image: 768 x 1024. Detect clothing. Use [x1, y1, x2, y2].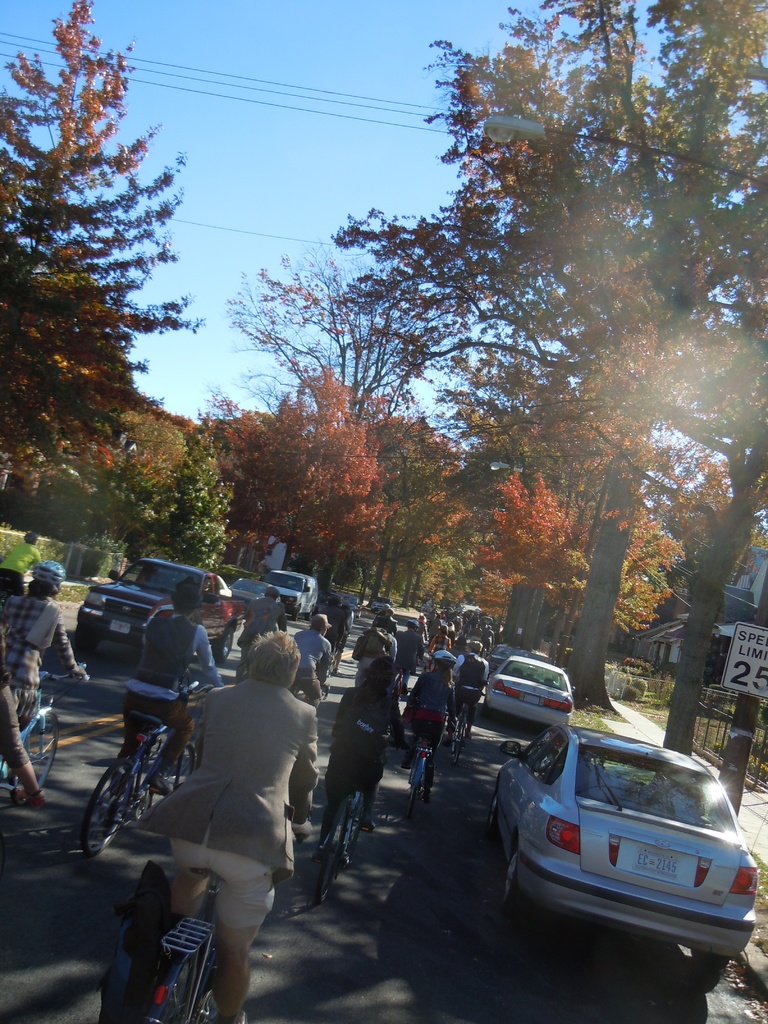
[119, 607, 229, 767].
